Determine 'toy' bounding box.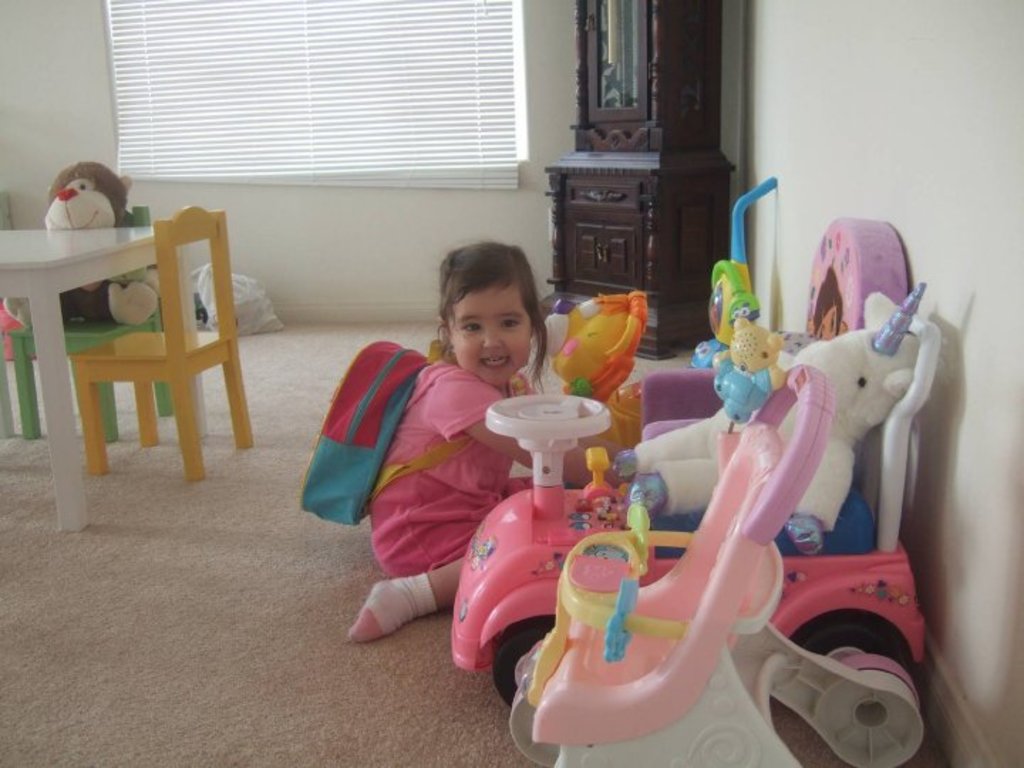
Determined: <region>688, 179, 772, 356</region>.
